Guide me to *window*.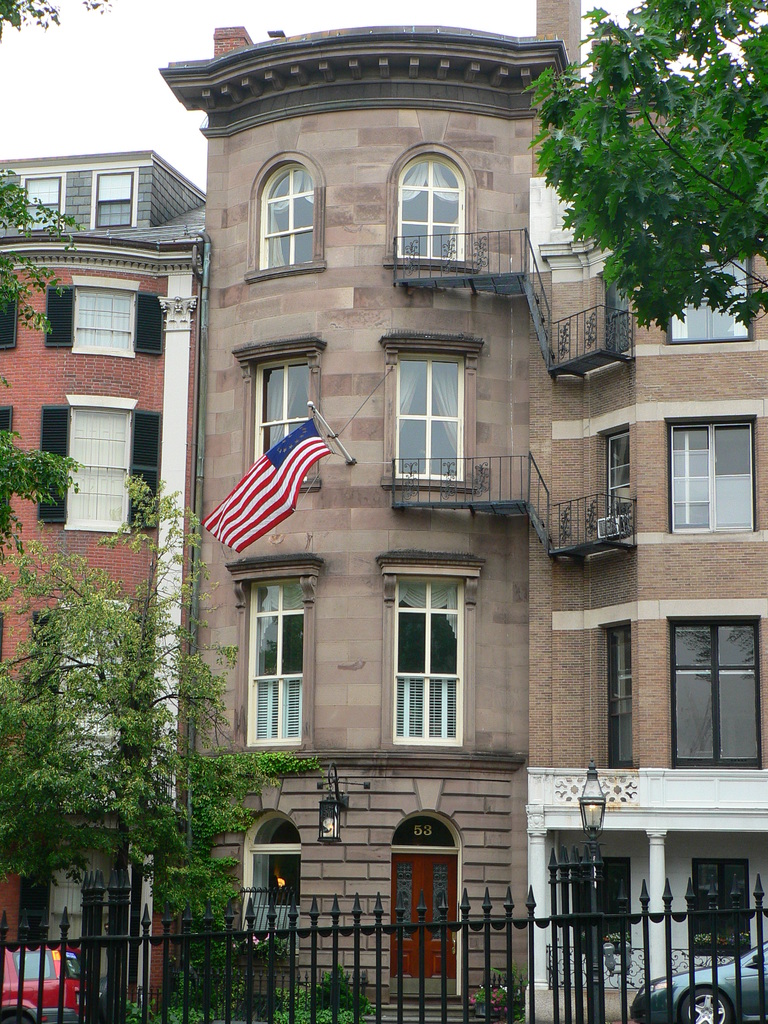
Guidance: 0, 285, 19, 356.
